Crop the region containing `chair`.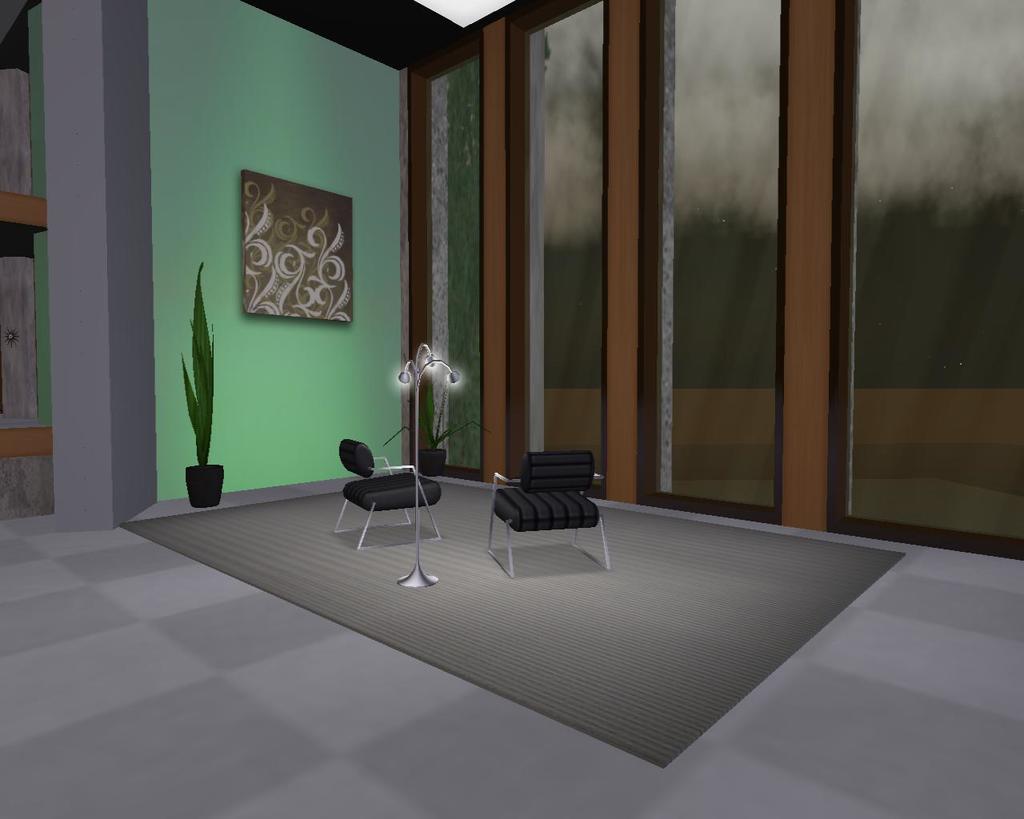
Crop region: <box>482,449,612,577</box>.
